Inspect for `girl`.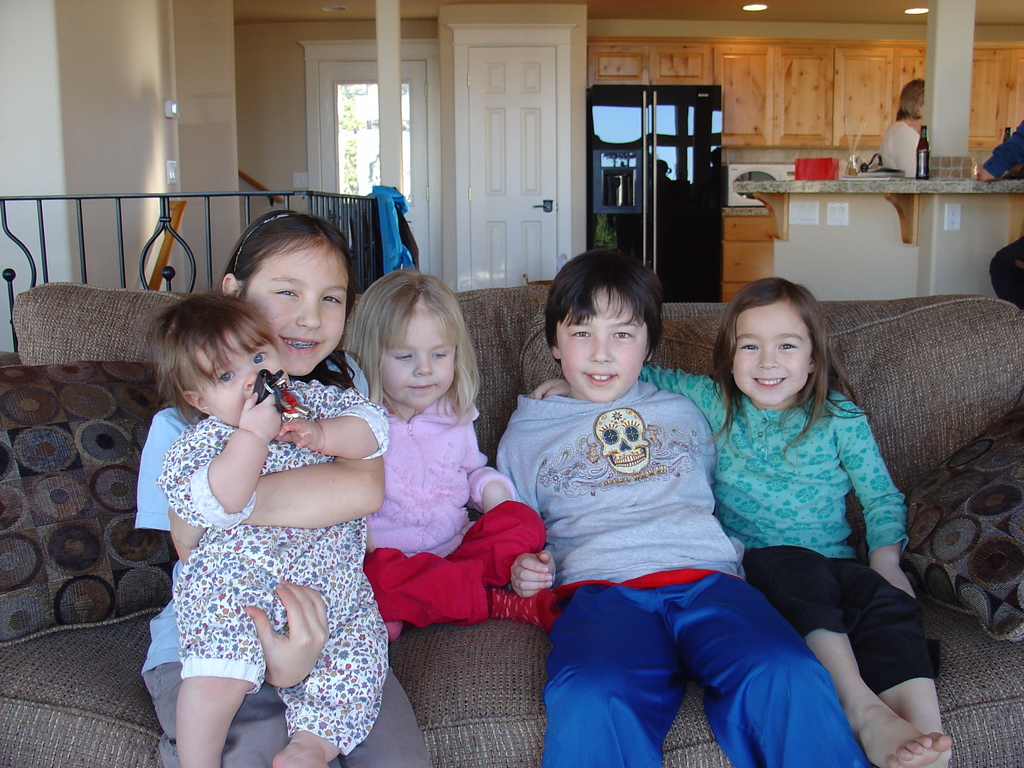
Inspection: 138 208 428 767.
